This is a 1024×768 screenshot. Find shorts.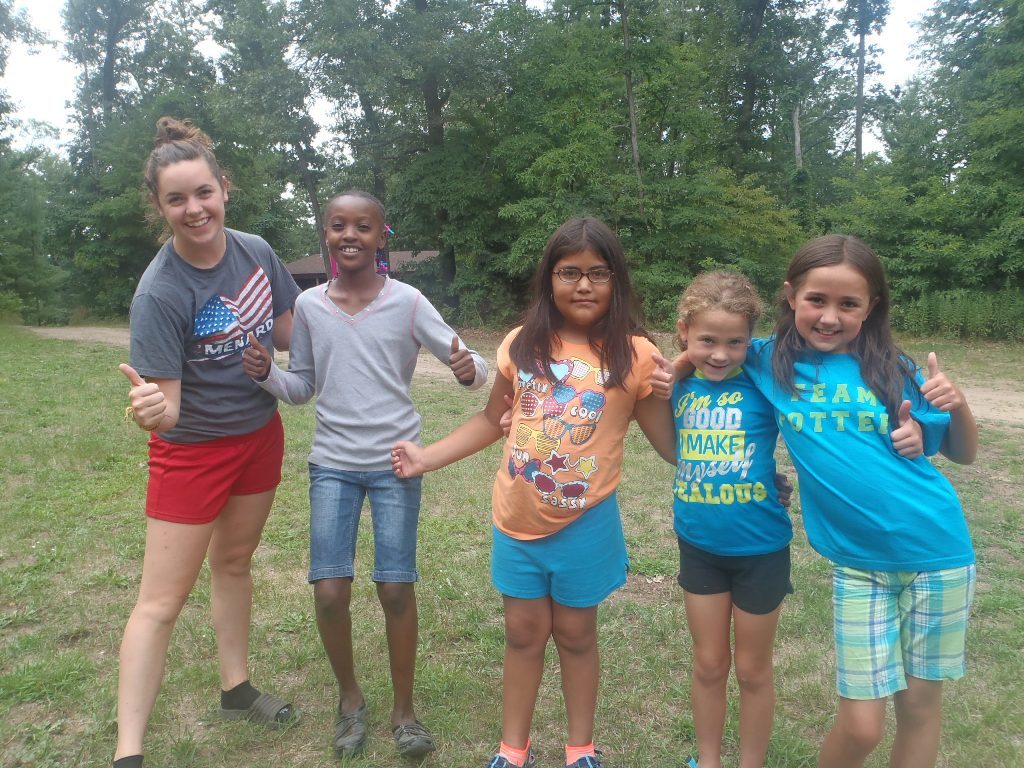
Bounding box: [left=487, top=491, right=633, bottom=607].
